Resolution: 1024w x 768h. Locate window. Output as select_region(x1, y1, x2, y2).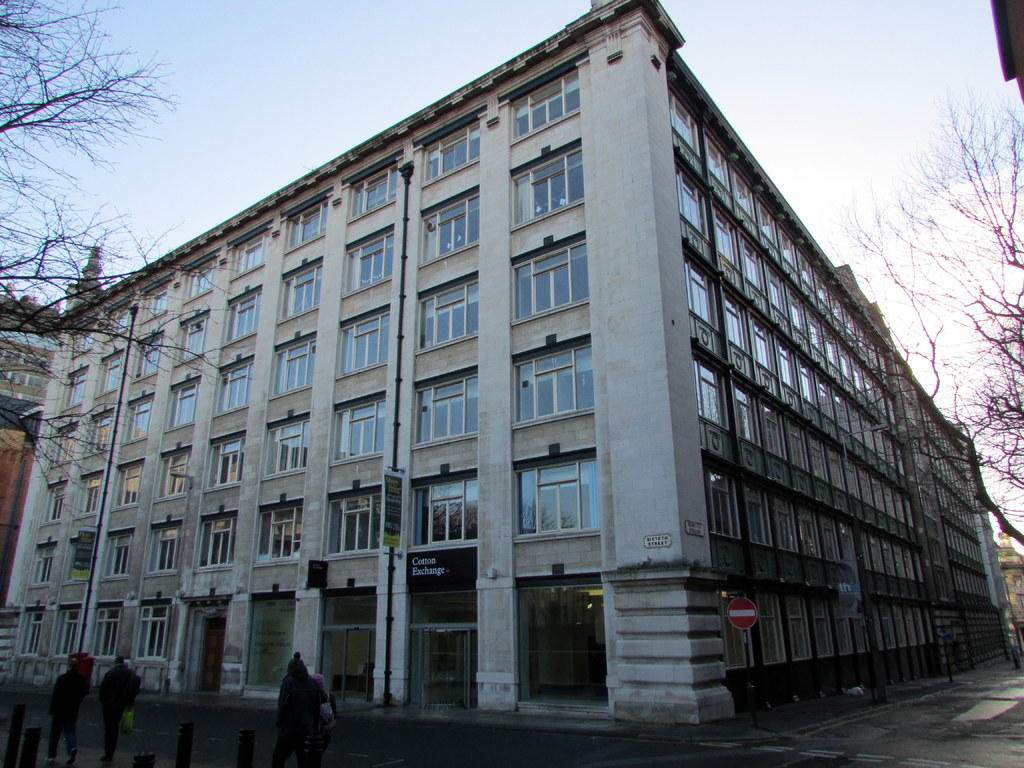
select_region(270, 331, 316, 396).
